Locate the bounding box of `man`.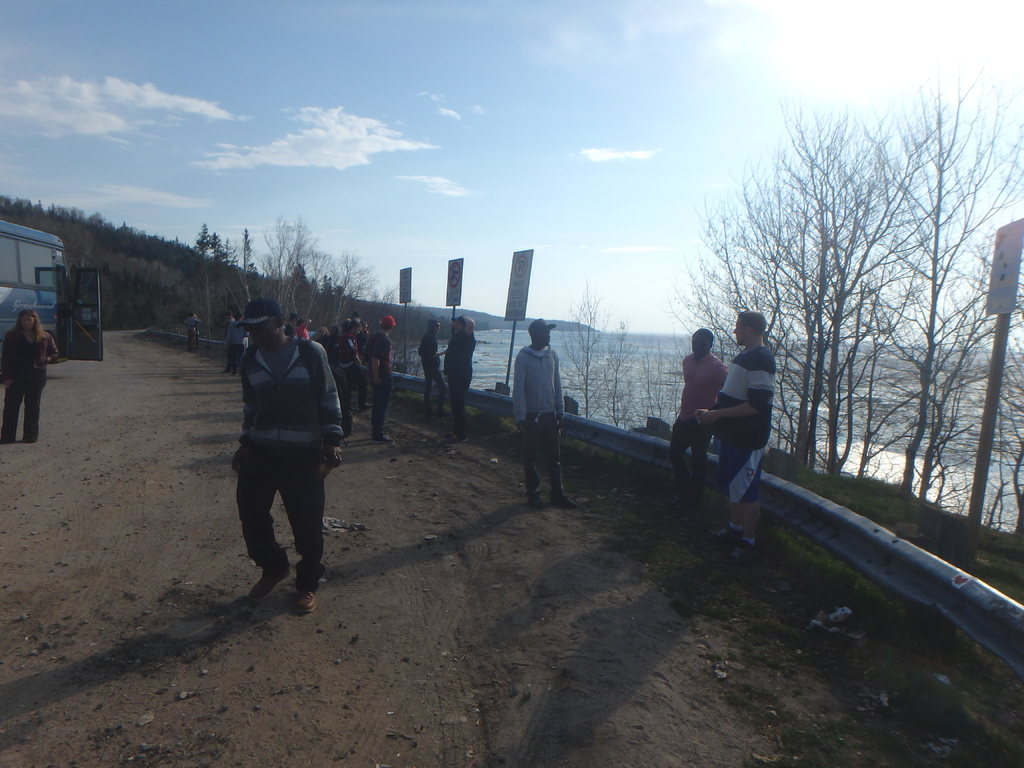
Bounding box: {"x1": 180, "y1": 308, "x2": 210, "y2": 347}.
